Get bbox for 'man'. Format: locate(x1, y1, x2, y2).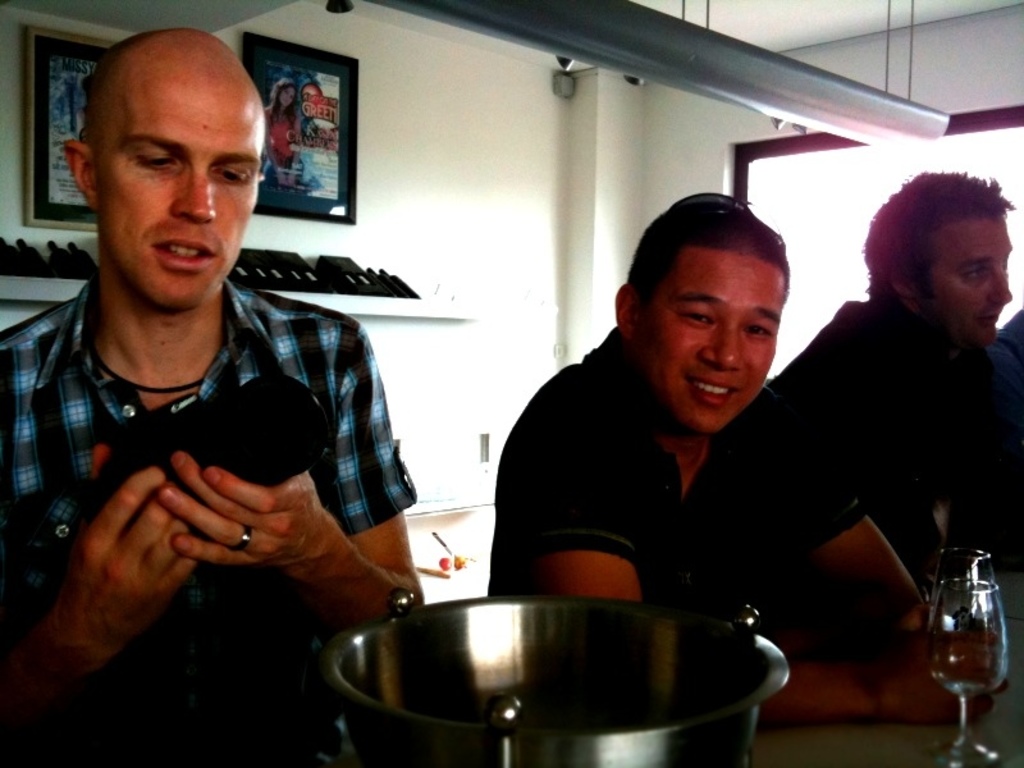
locate(772, 159, 1023, 613).
